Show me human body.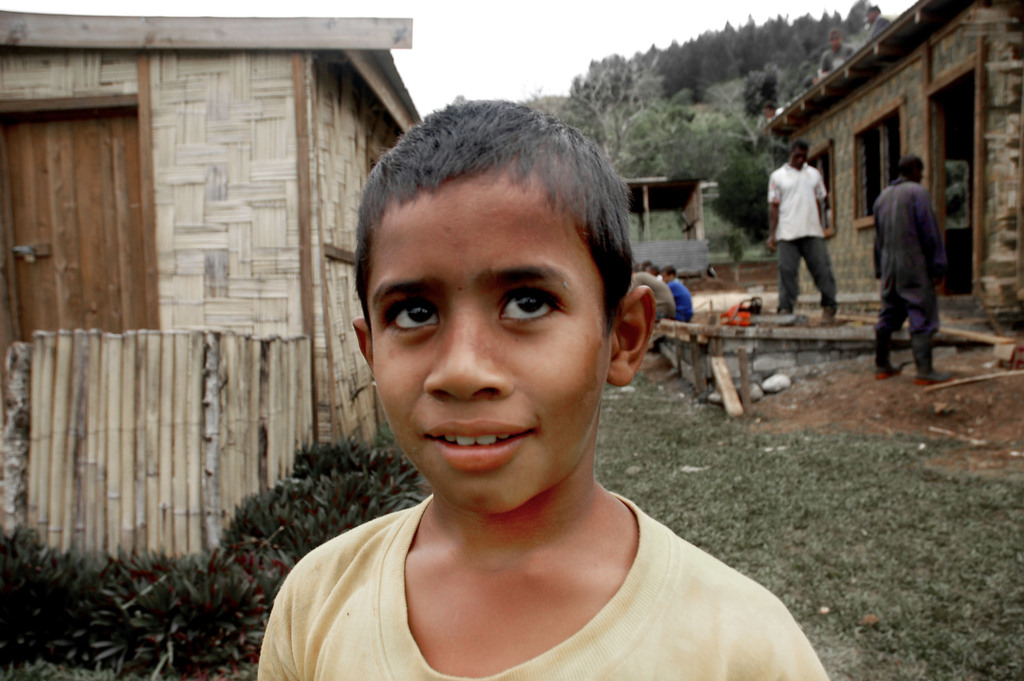
human body is here: {"left": 759, "top": 131, "right": 839, "bottom": 327}.
